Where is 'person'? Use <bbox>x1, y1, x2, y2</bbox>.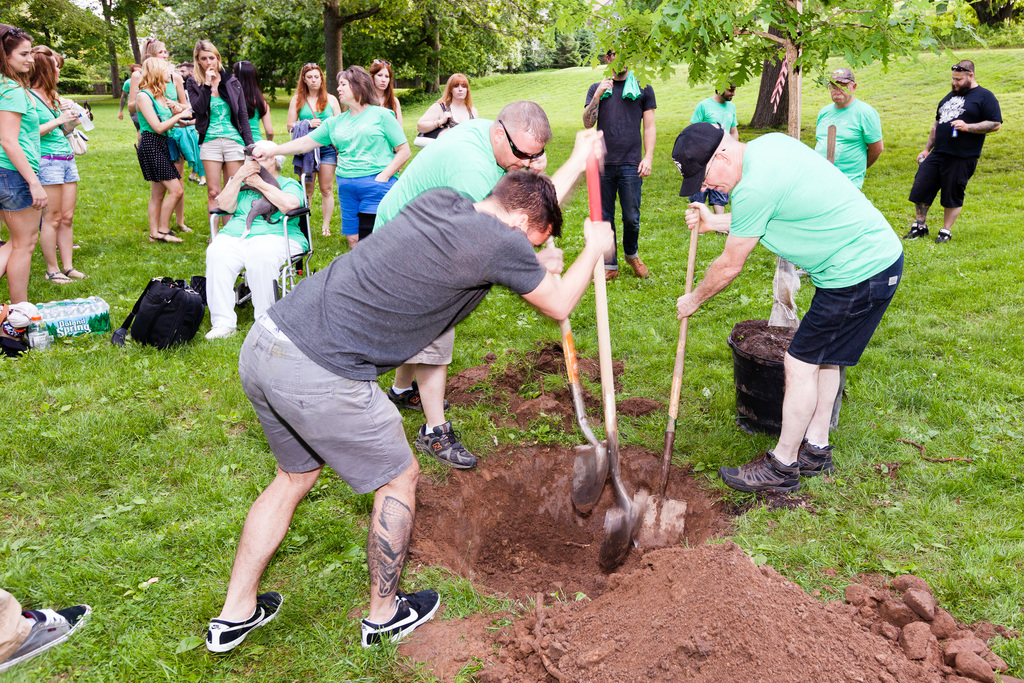
<bbox>202, 173, 614, 660</bbox>.
